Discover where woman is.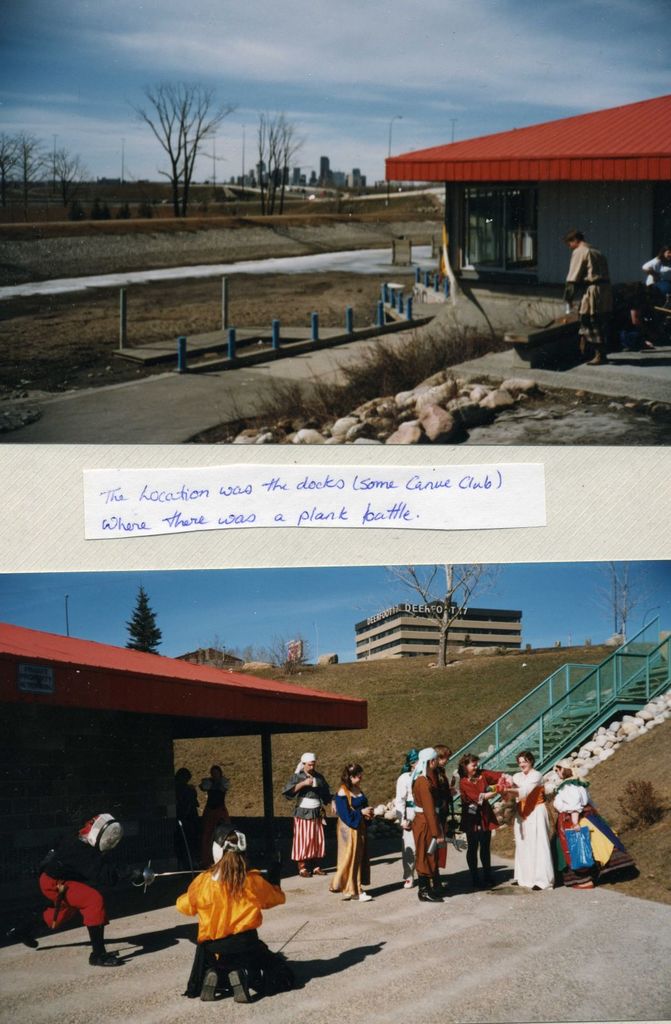
Discovered at 548/758/636/890.
